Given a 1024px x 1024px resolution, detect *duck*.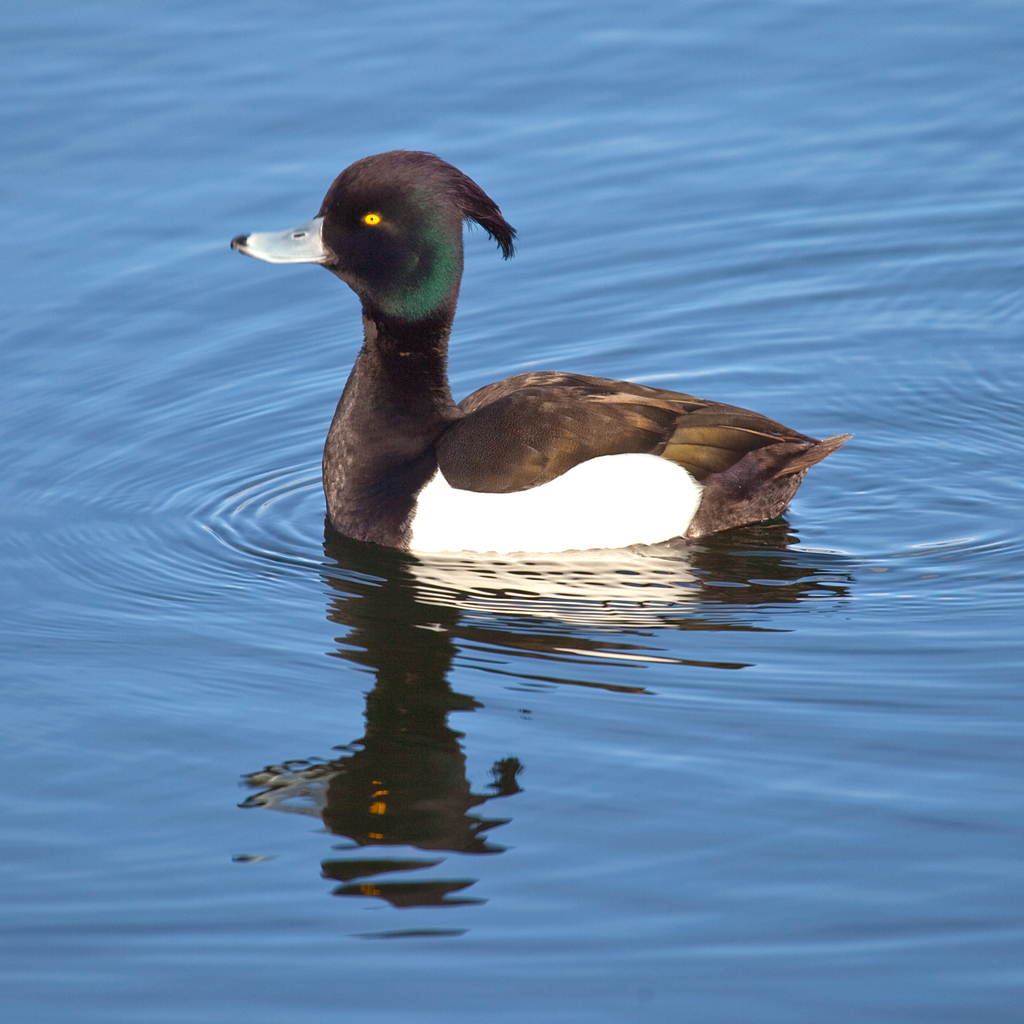
226/138/886/573.
